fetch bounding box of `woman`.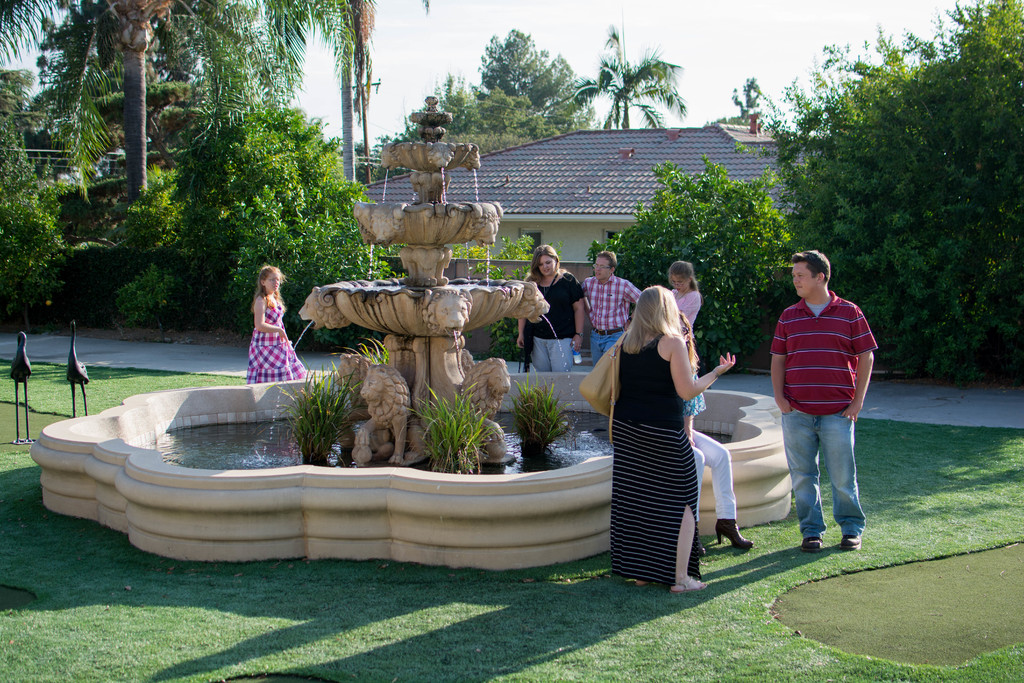
Bbox: box=[588, 280, 744, 604].
